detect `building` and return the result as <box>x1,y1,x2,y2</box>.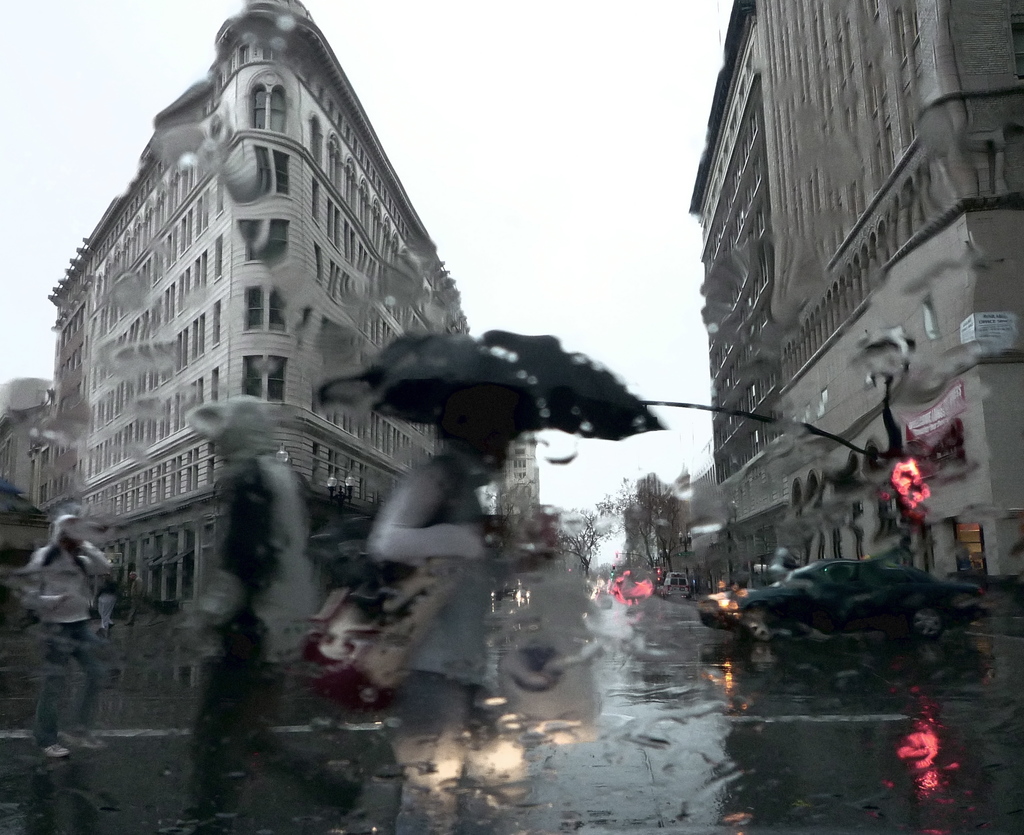
<box>685,0,1023,592</box>.
